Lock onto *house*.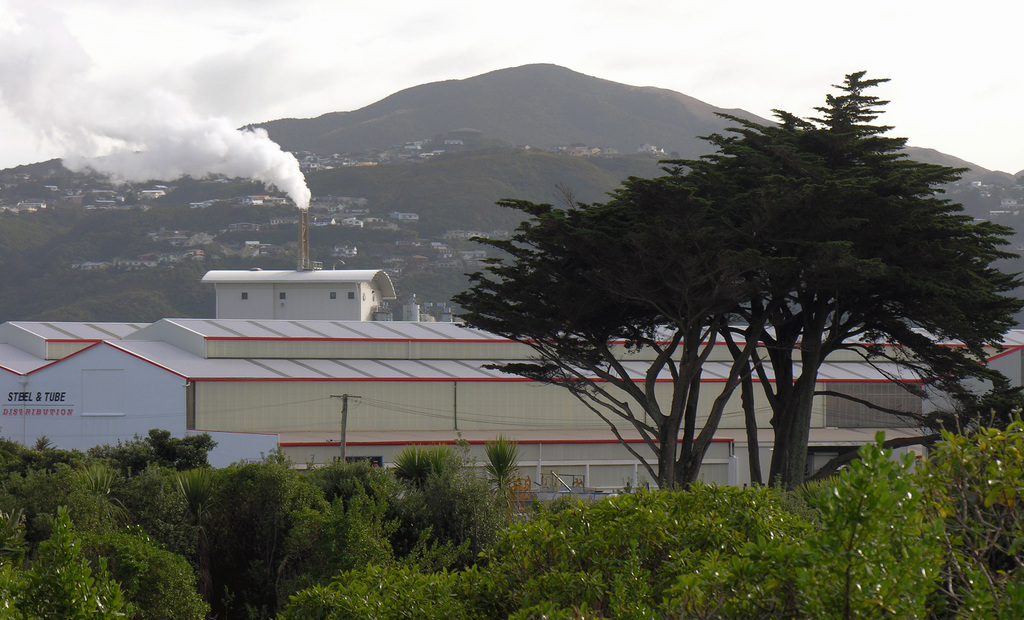
Locked: 141/186/166/203.
